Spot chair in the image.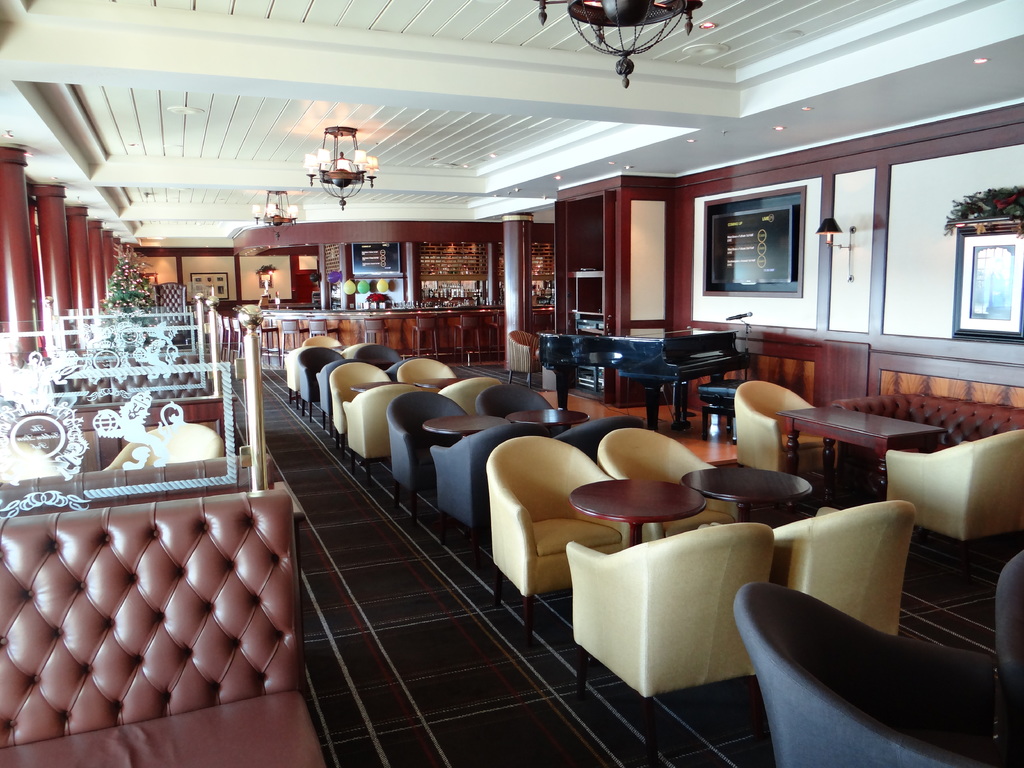
chair found at [left=100, top=424, right=225, bottom=472].
